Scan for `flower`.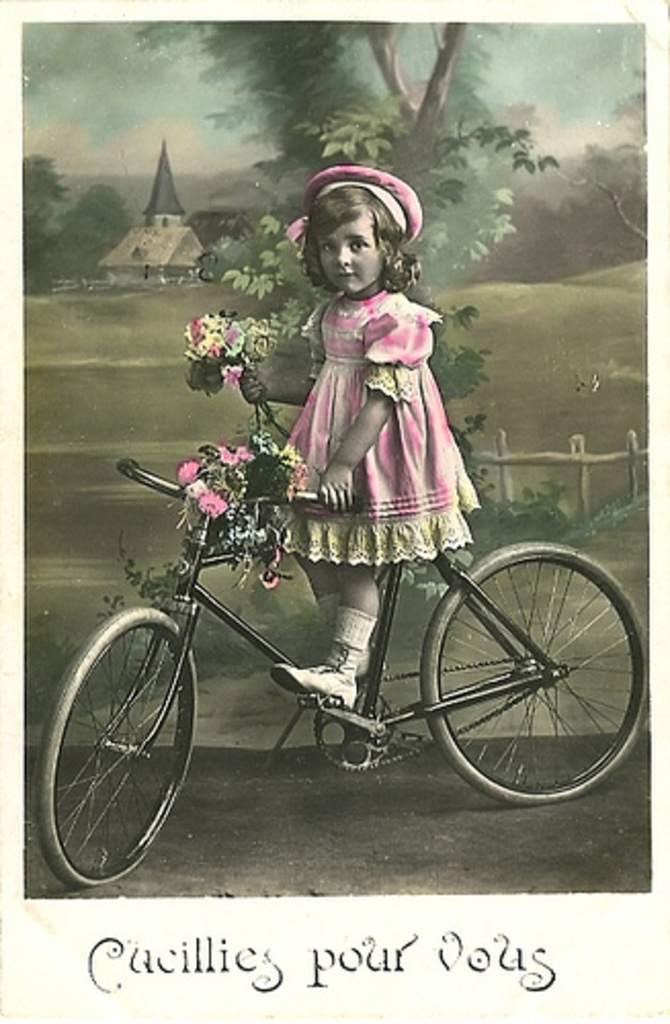
Scan result: (left=201, top=496, right=227, bottom=512).
